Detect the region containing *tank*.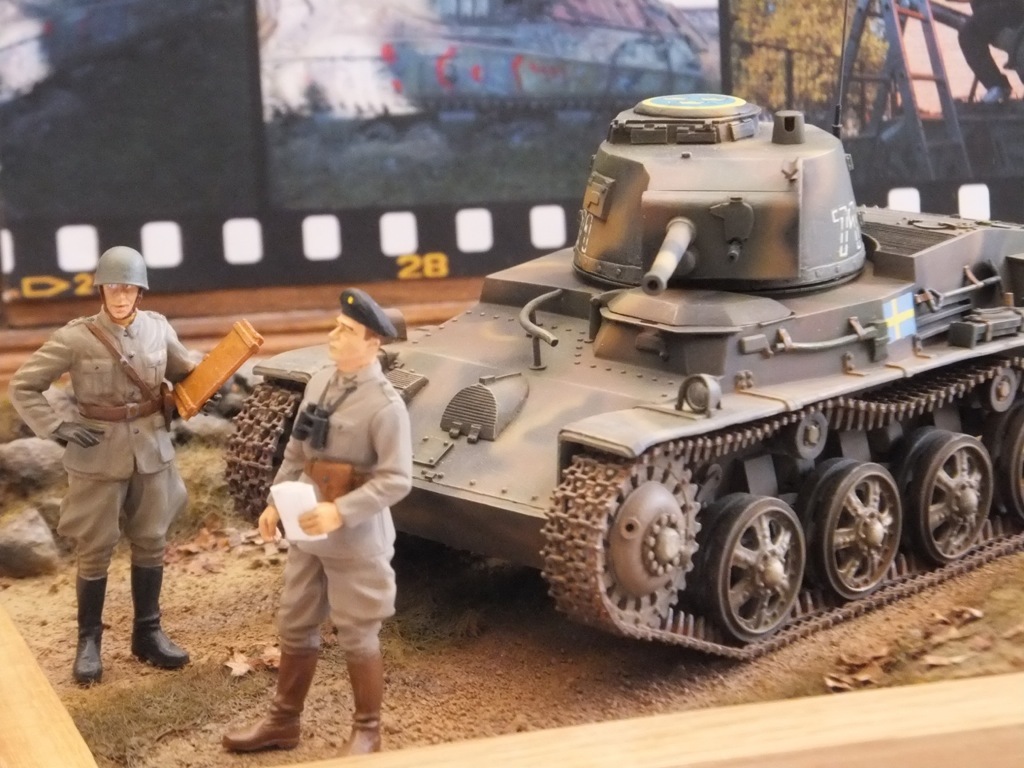
223:92:1023:663.
